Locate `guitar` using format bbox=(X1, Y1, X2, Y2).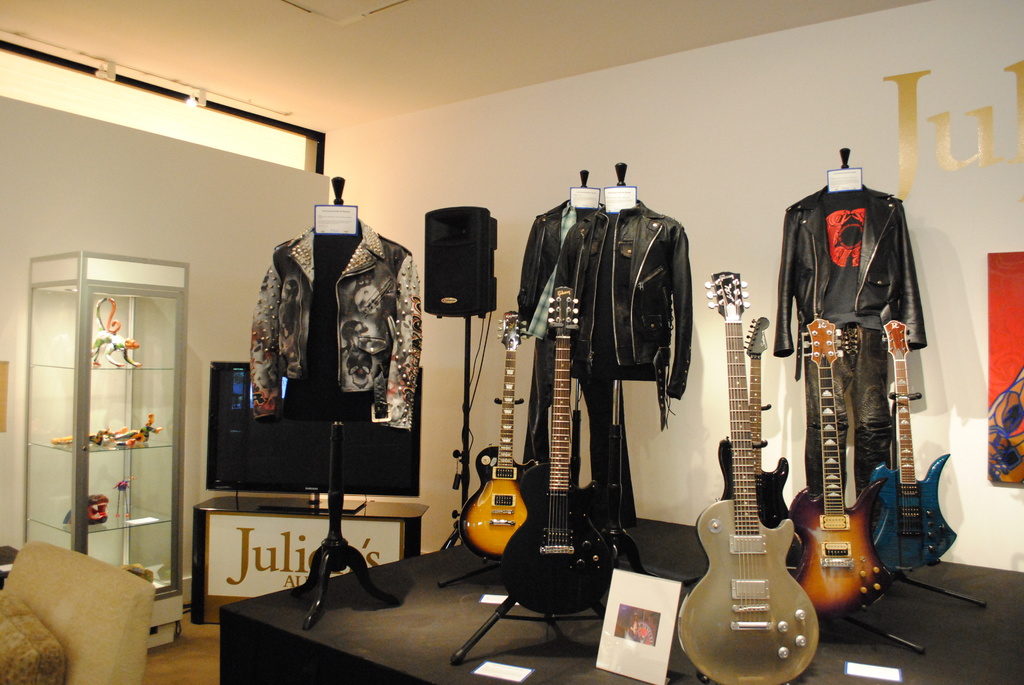
bbox=(715, 306, 808, 567).
